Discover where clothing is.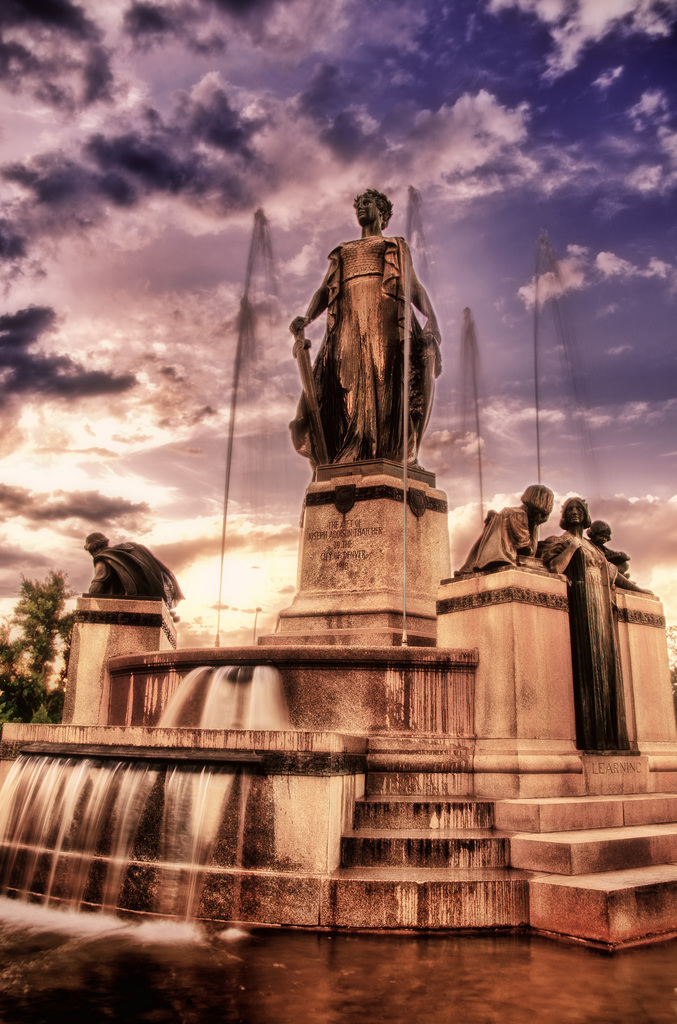
Discovered at bbox(449, 506, 546, 573).
